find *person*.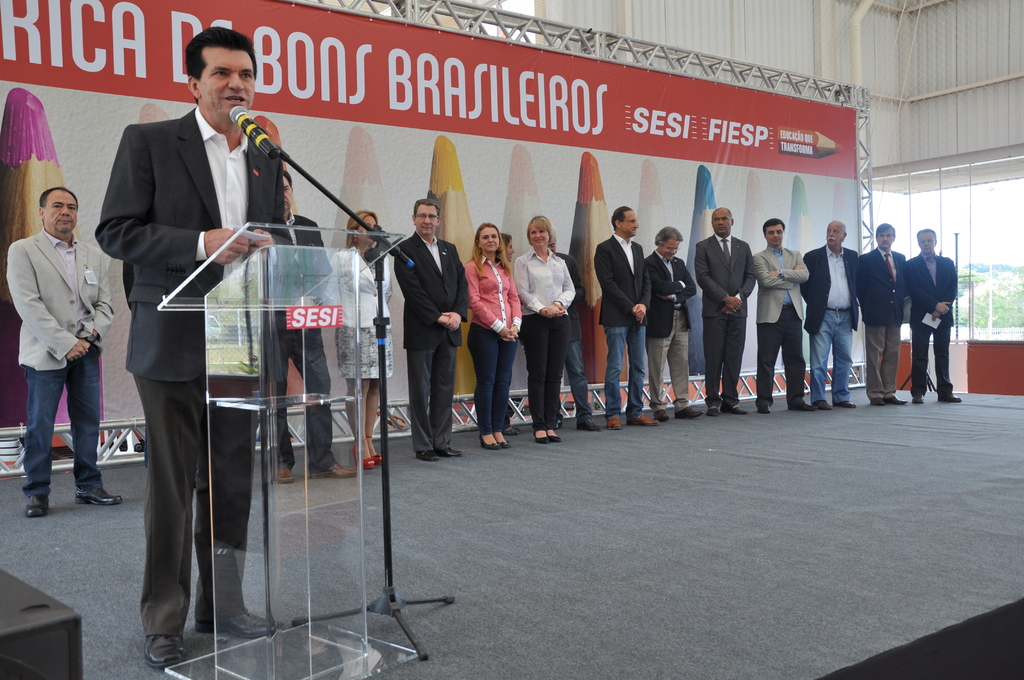
<box>859,222,904,403</box>.
